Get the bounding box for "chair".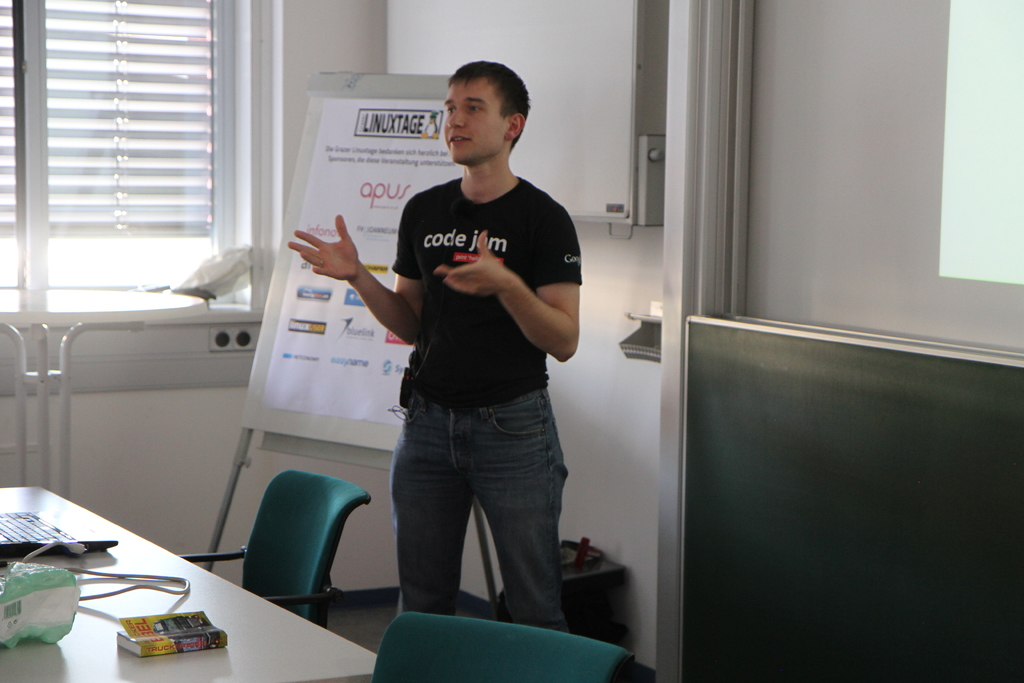
box=[371, 611, 654, 682].
